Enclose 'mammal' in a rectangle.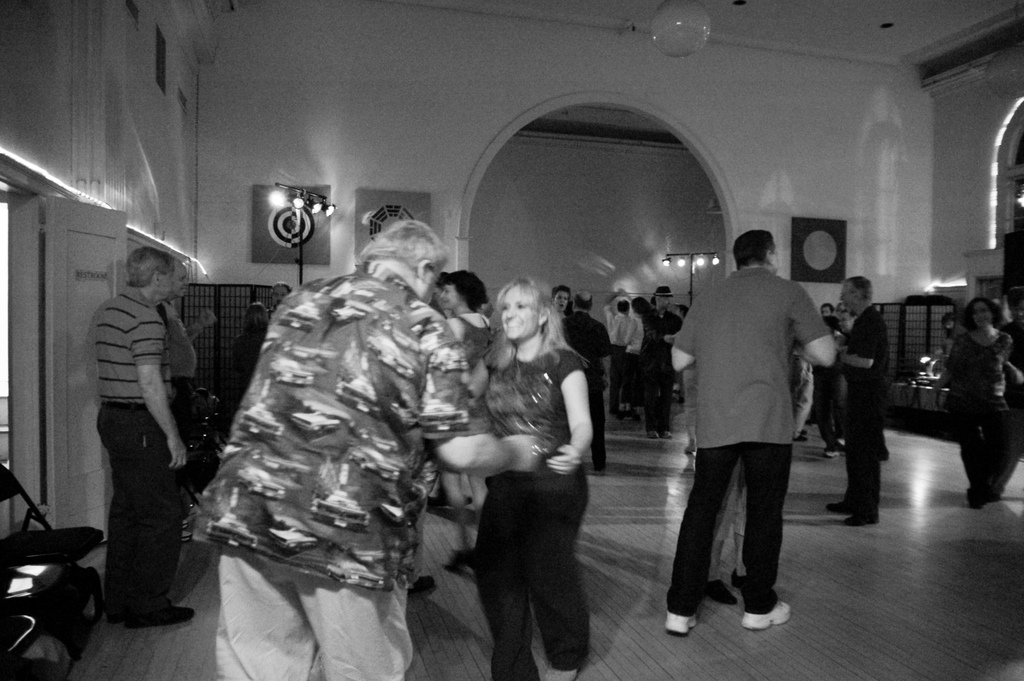
bbox=(932, 297, 1023, 513).
